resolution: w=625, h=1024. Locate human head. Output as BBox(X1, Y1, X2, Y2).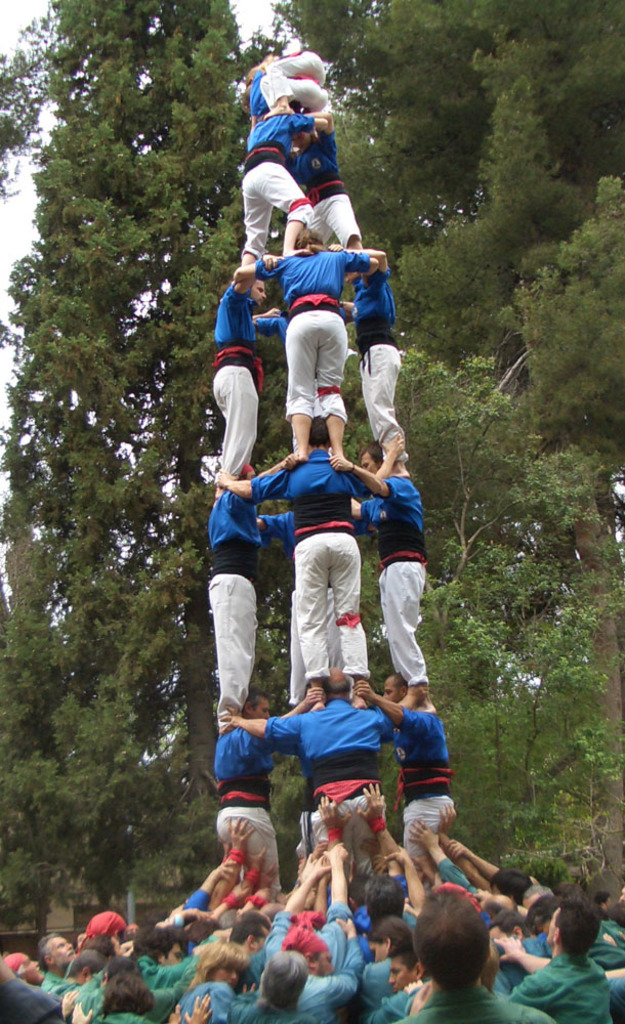
BBox(381, 675, 408, 705).
